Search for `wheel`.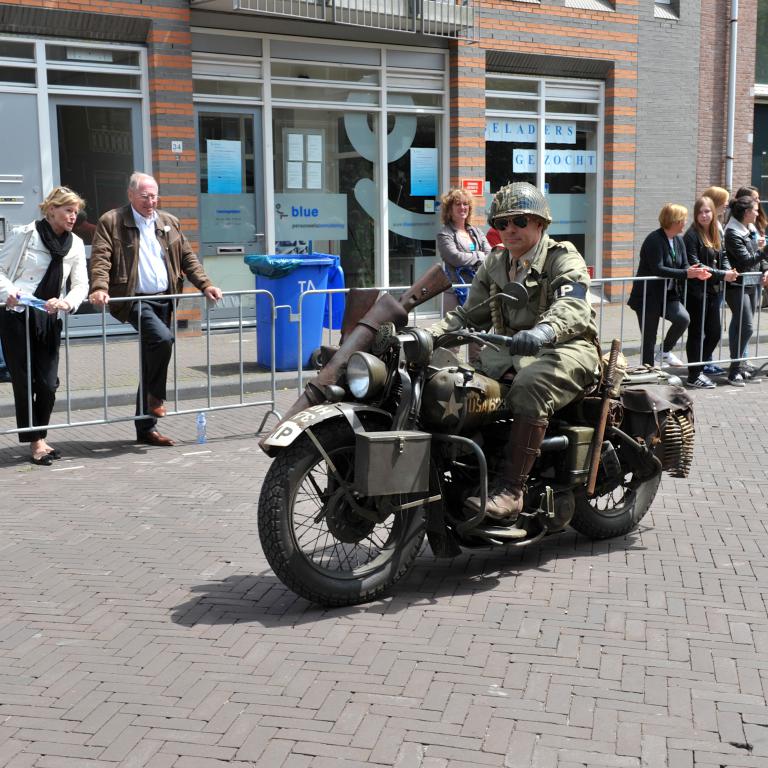
Found at select_region(593, 421, 663, 537).
